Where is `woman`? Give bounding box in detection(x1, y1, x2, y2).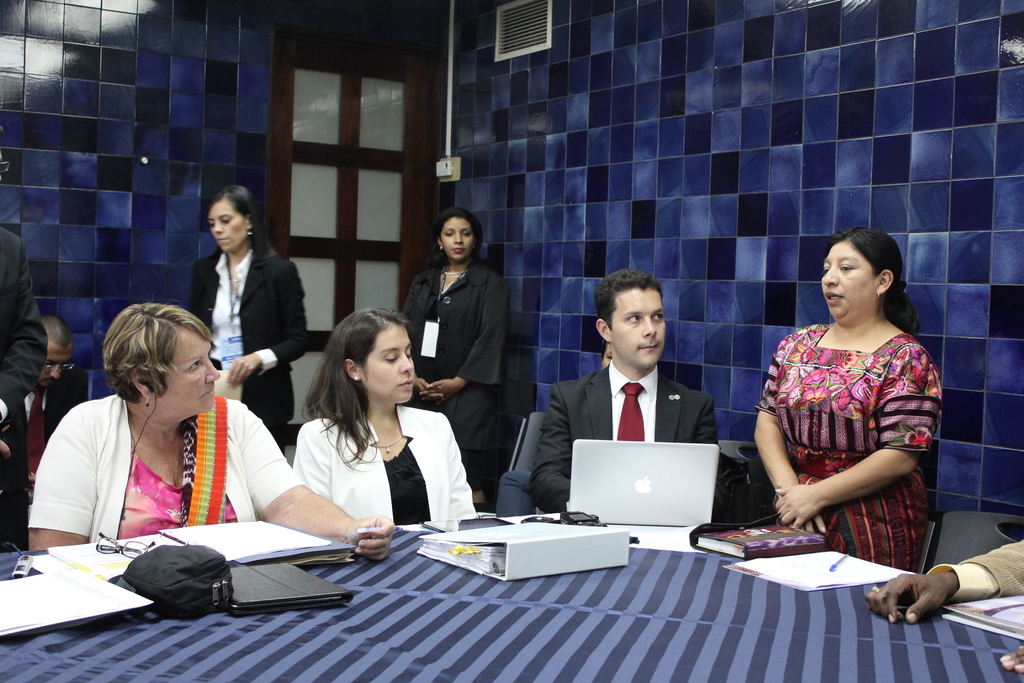
detection(274, 320, 461, 562).
